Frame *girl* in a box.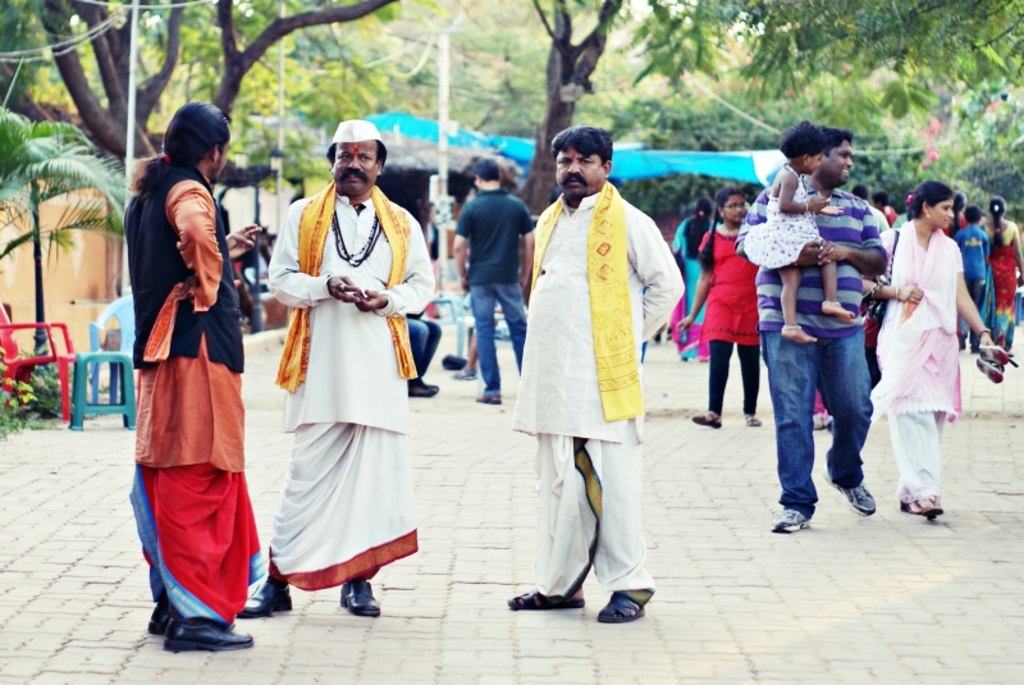
left=677, top=189, right=760, bottom=428.
